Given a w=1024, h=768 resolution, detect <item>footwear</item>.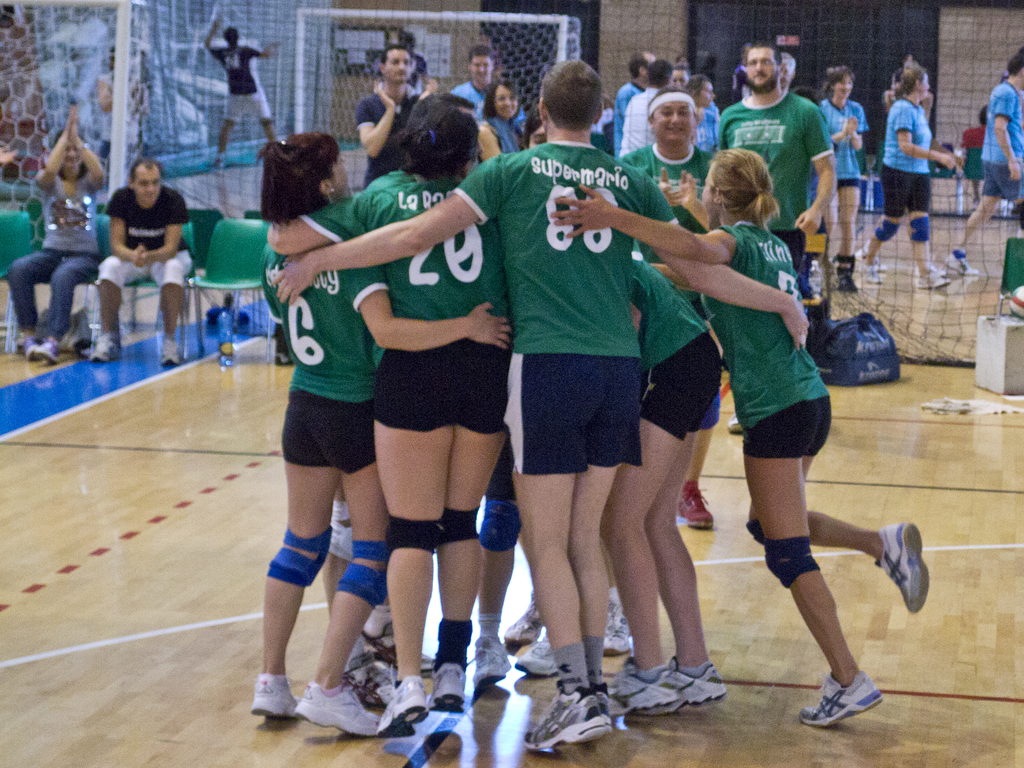
<region>468, 628, 509, 692</region>.
